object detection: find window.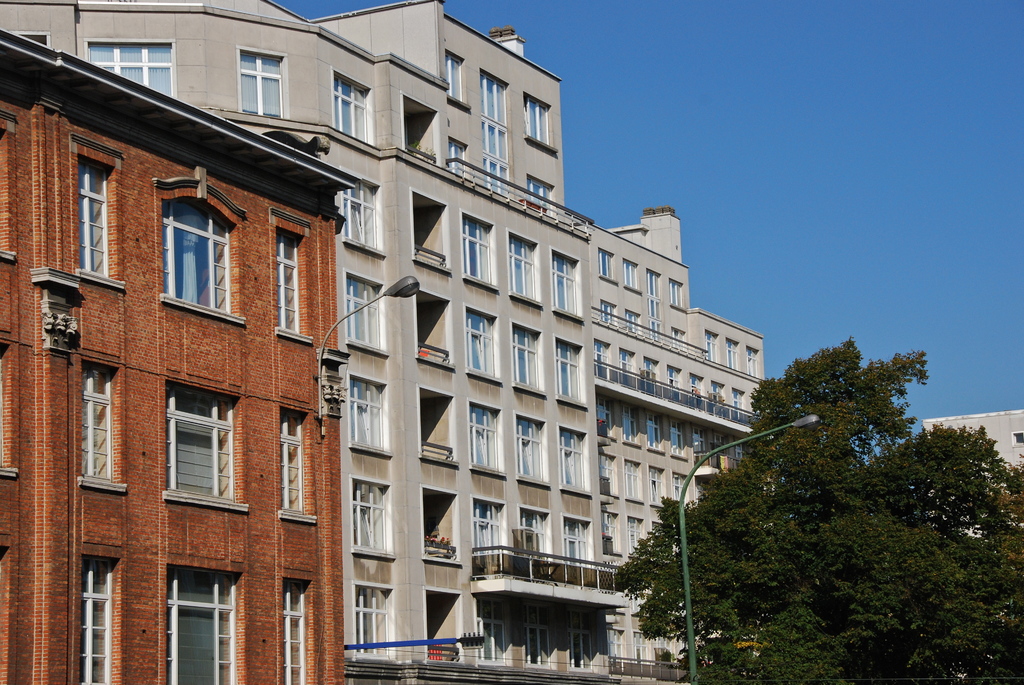
(550,247,591,323).
